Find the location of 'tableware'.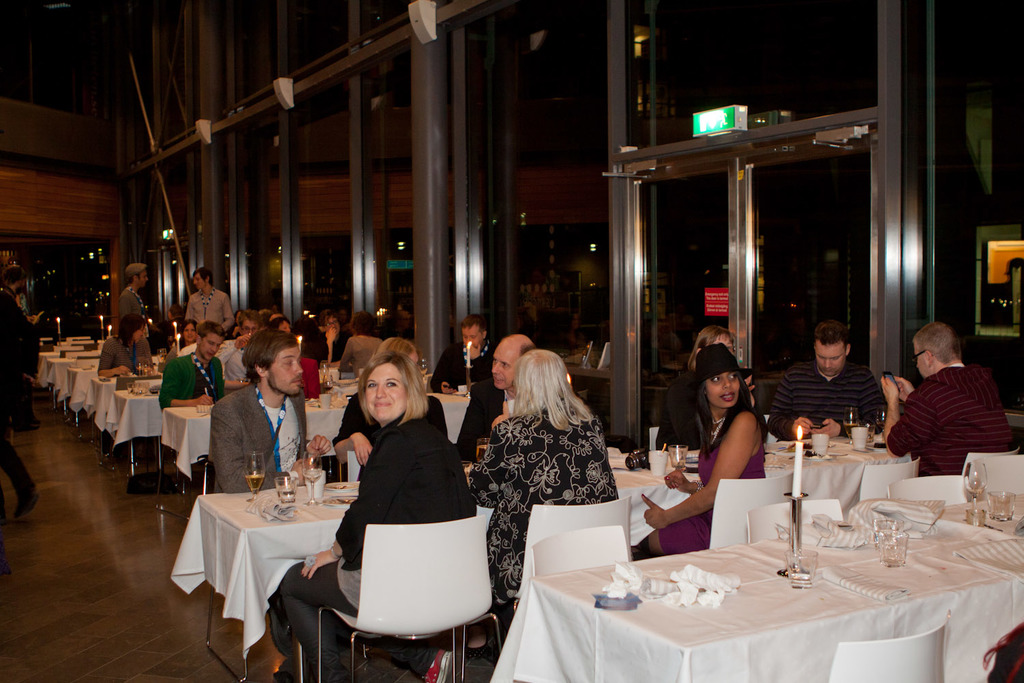
Location: 842/408/862/444.
